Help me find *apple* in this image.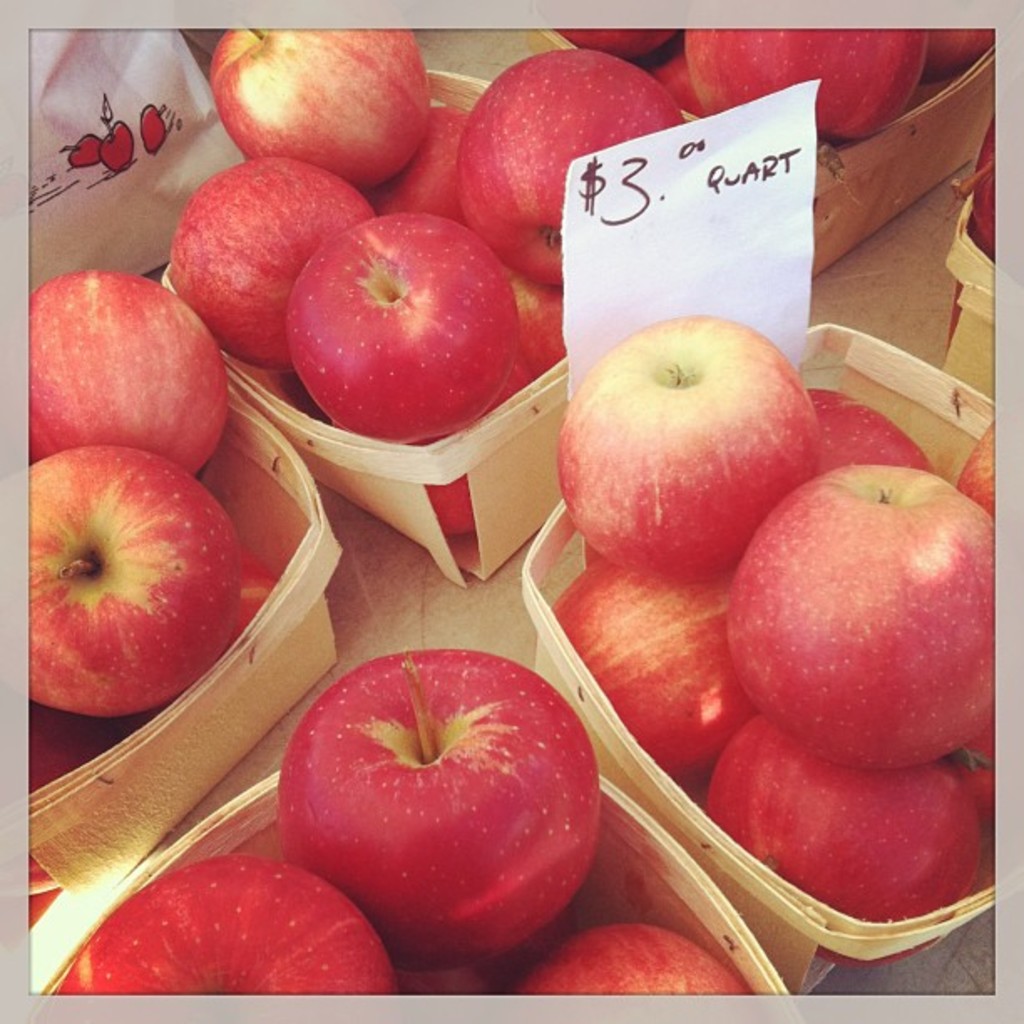
Found it: detection(393, 957, 509, 994).
